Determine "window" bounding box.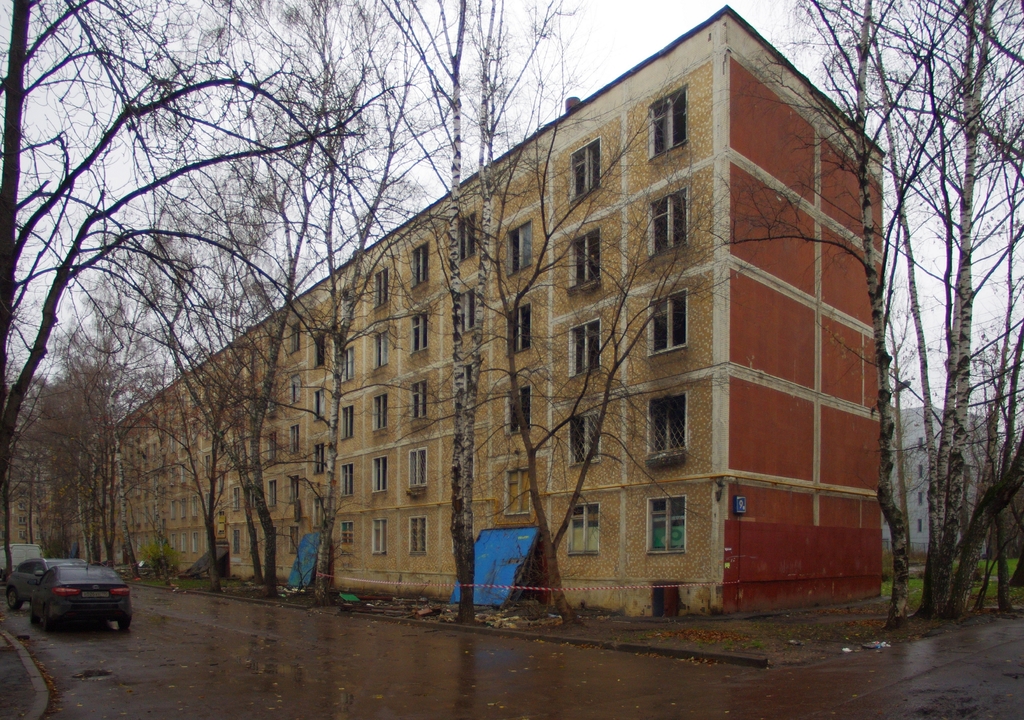
Determined: 32:468:42:479.
